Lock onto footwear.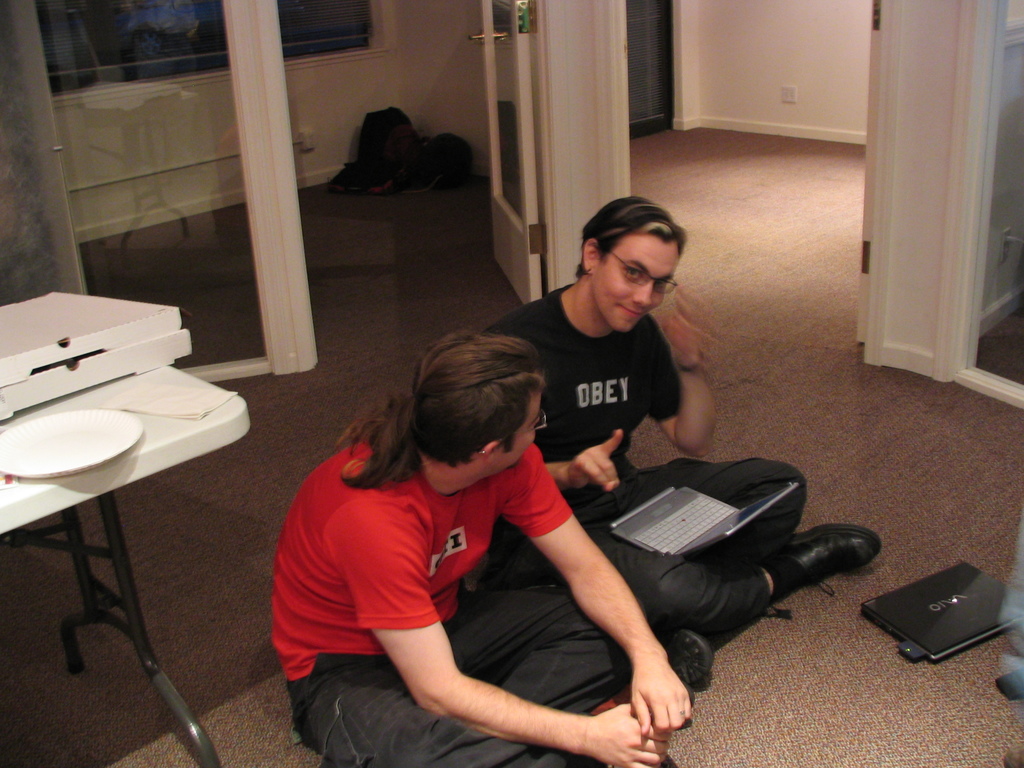
Locked: 660/626/716/683.
